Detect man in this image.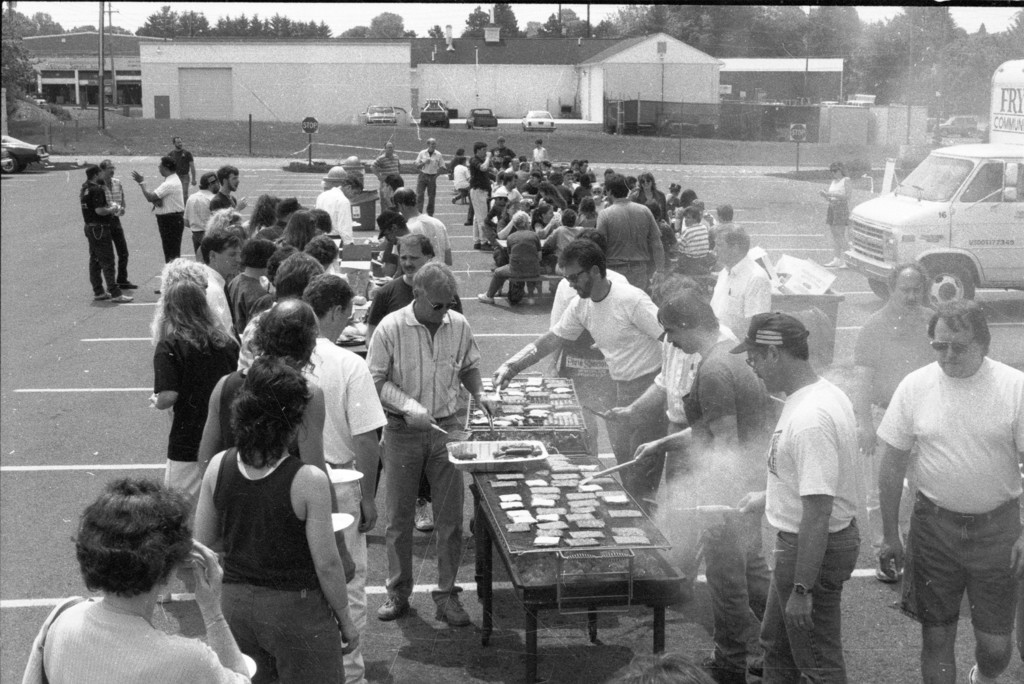
Detection: l=75, t=158, r=130, b=302.
